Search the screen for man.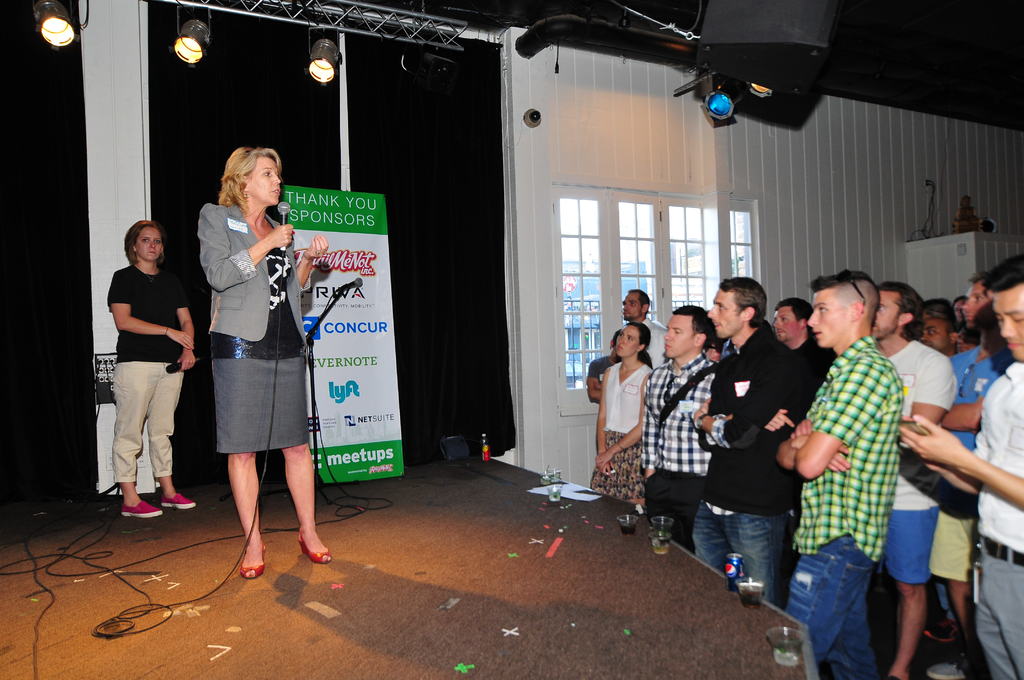
Found at 901/259/1023/679.
